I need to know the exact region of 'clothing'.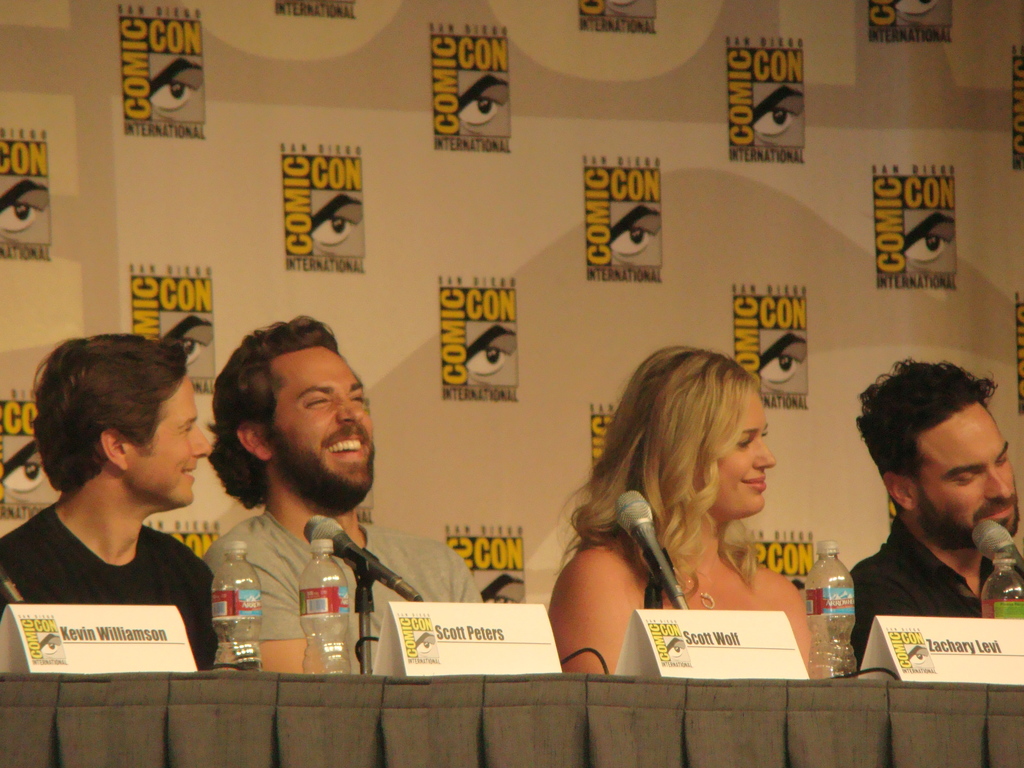
Region: crop(17, 486, 232, 679).
